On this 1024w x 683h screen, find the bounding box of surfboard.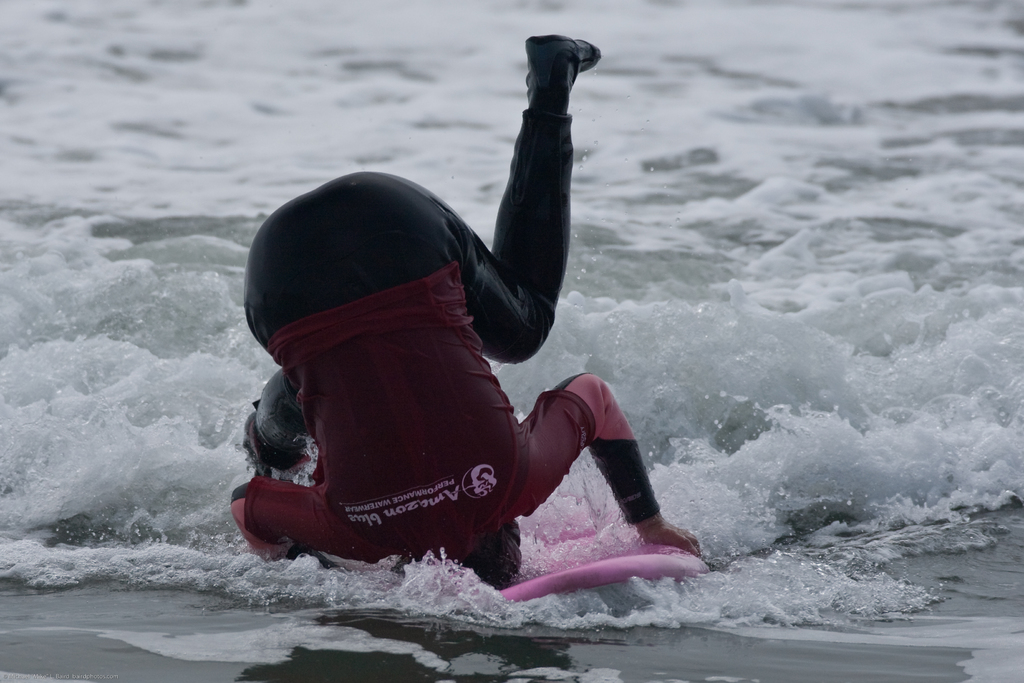
Bounding box: l=490, t=489, r=714, b=608.
